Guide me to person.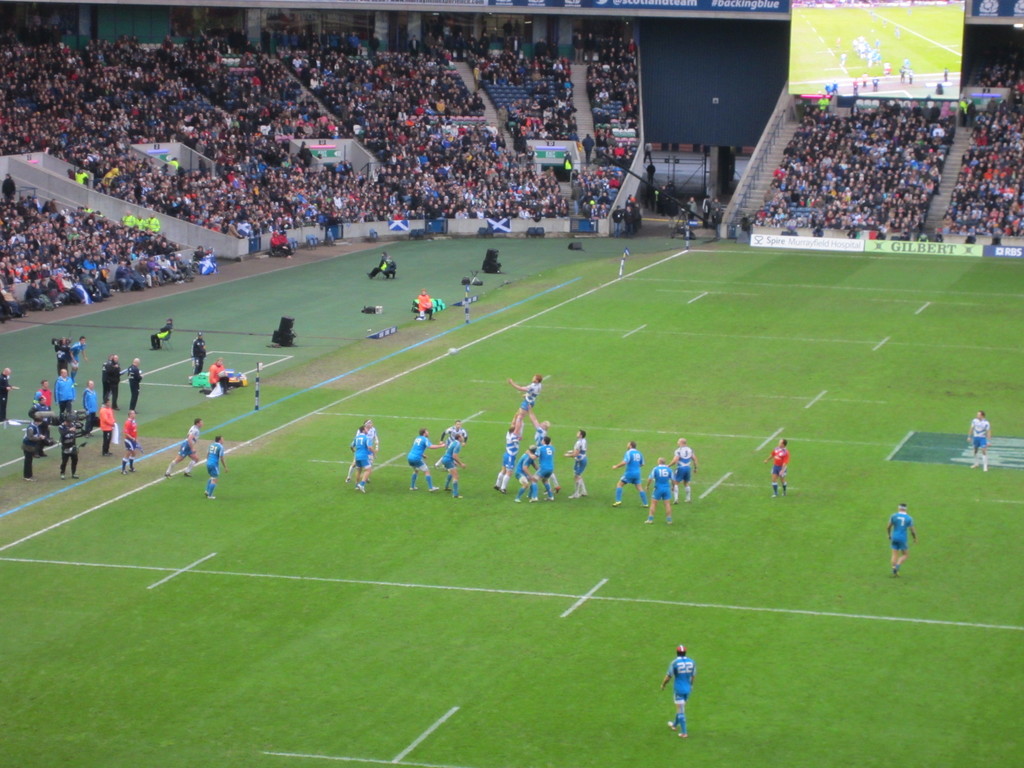
Guidance: [left=187, top=330, right=209, bottom=378].
